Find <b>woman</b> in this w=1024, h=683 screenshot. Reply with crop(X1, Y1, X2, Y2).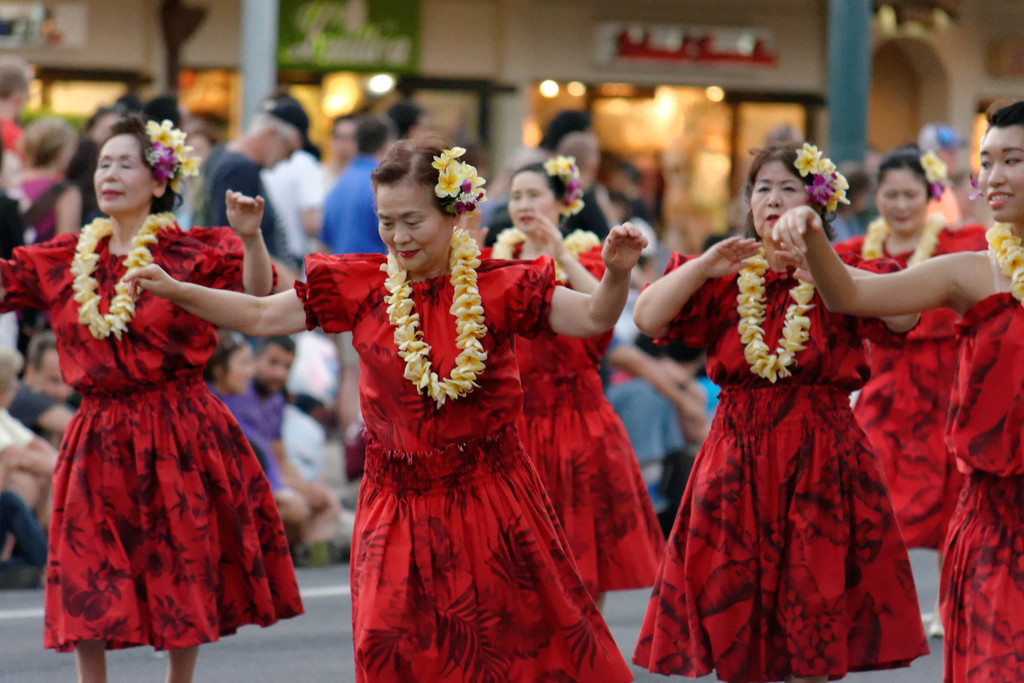
crop(770, 97, 1023, 682).
